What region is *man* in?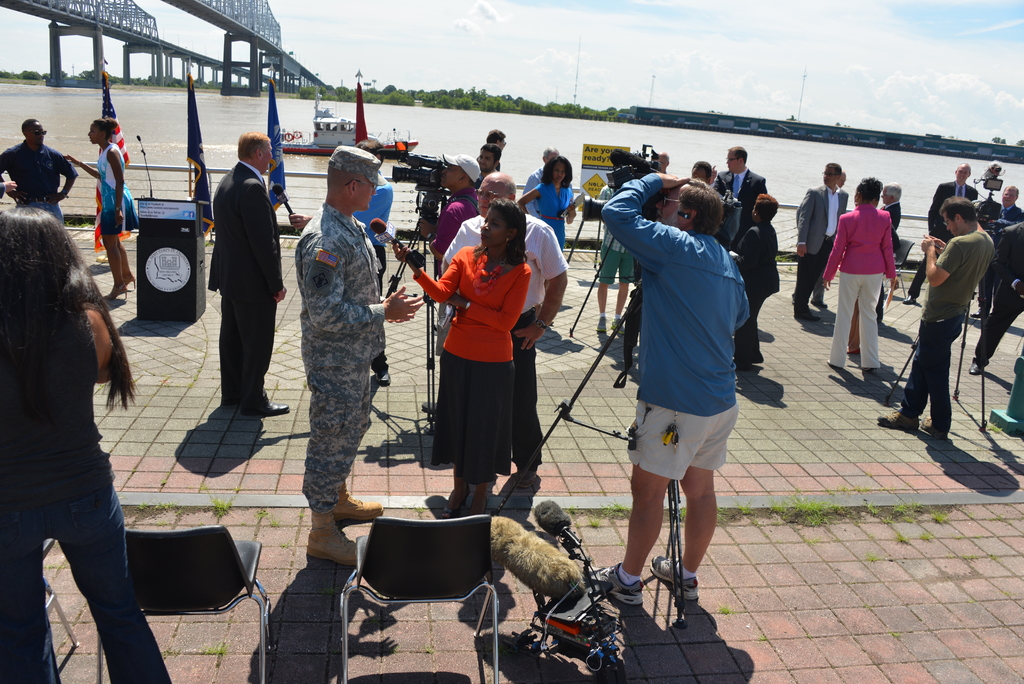
<bbox>296, 142, 427, 568</bbox>.
